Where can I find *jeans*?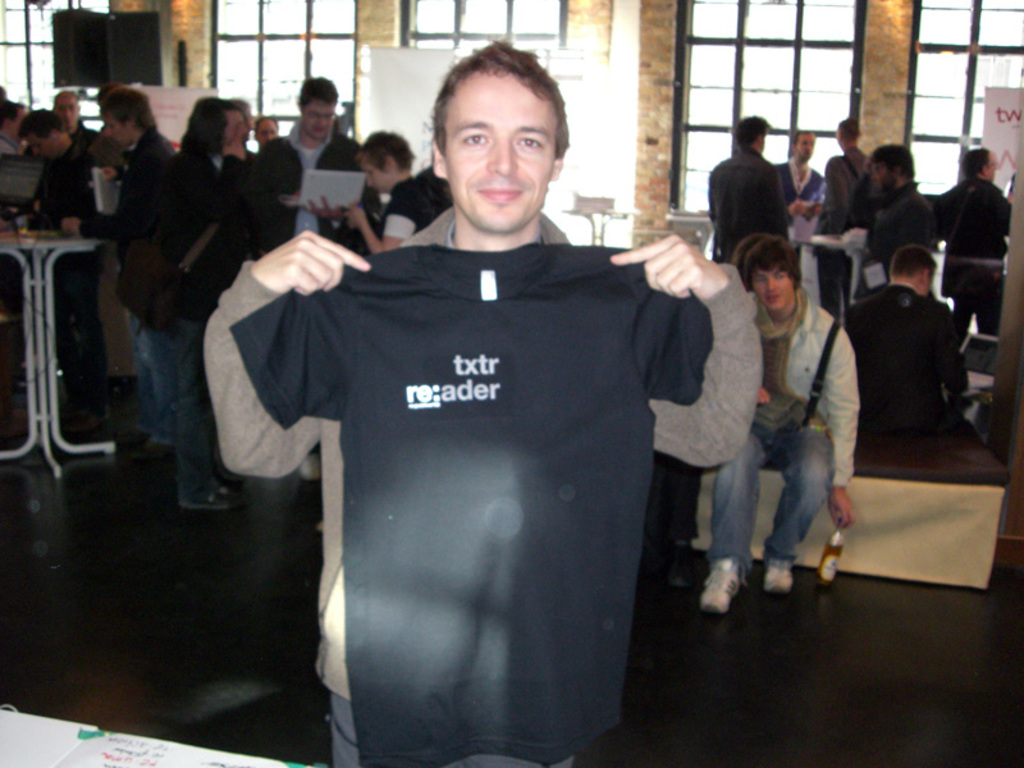
You can find it at [156,323,227,503].
